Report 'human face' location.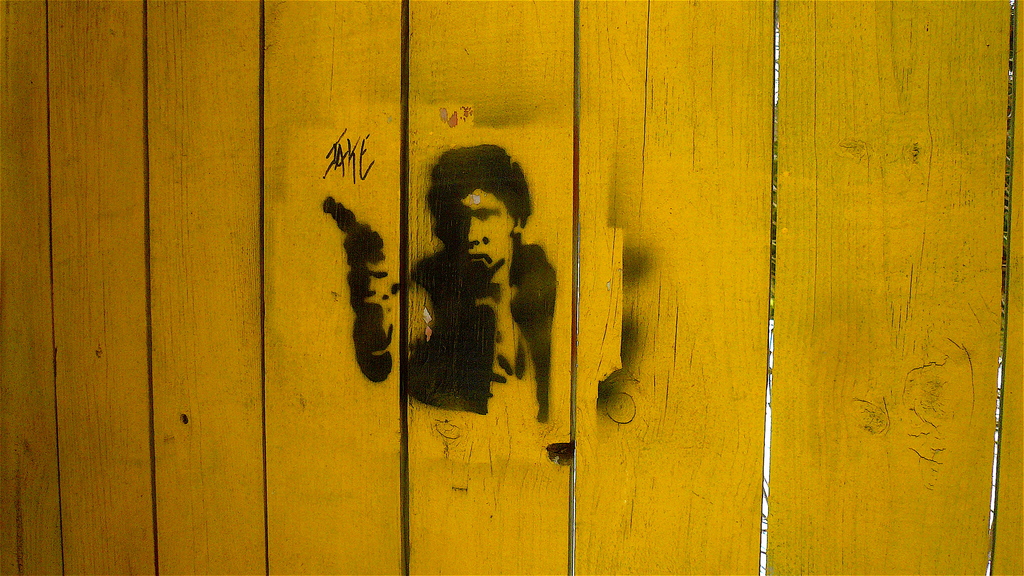
Report: detection(439, 187, 511, 275).
